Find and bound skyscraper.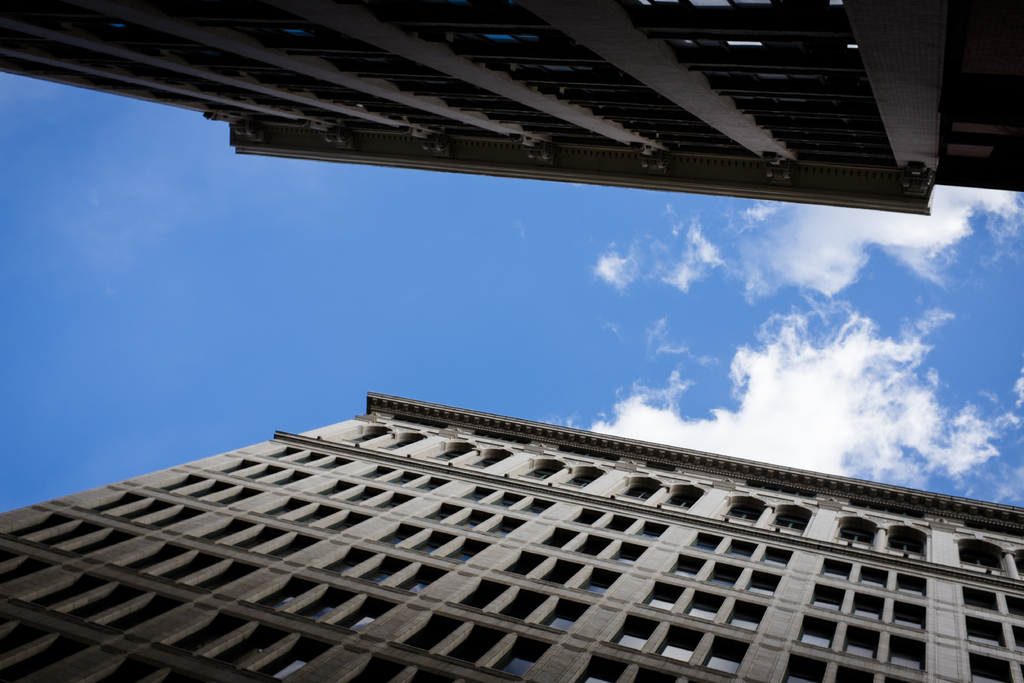
Bound: <bbox>74, 388, 996, 682</bbox>.
